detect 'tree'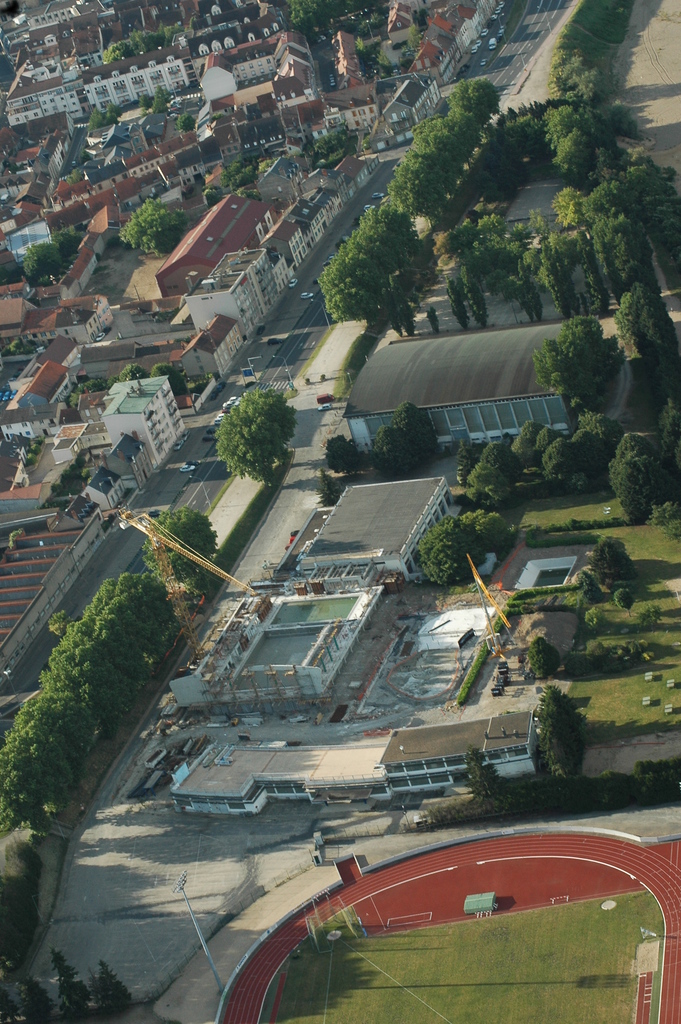
<box>353,31,368,58</box>
